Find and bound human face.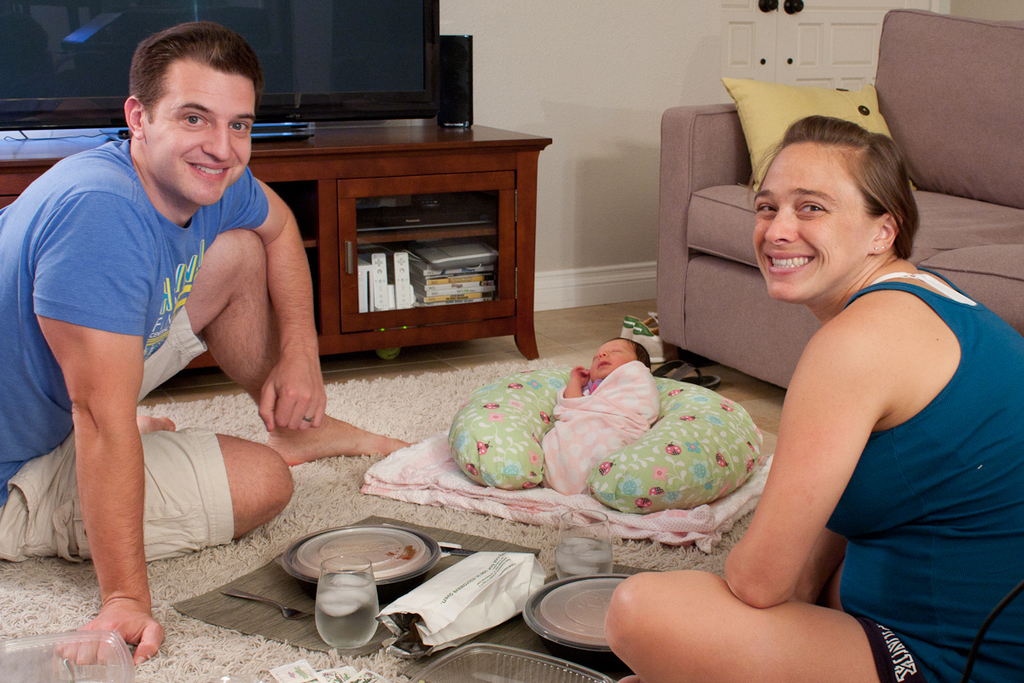
Bound: bbox=[748, 135, 876, 304].
